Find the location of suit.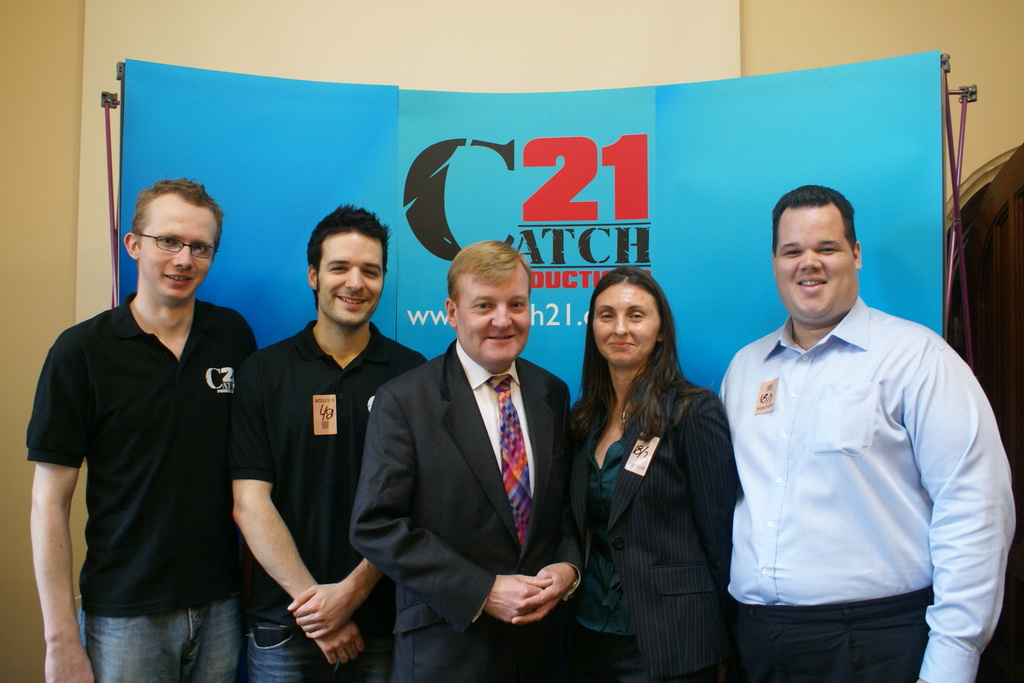
Location: 393,246,623,655.
